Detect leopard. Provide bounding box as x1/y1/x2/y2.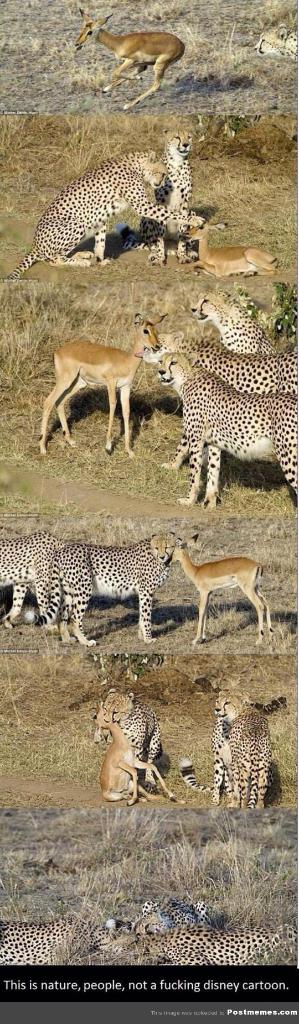
118/899/207/935.
